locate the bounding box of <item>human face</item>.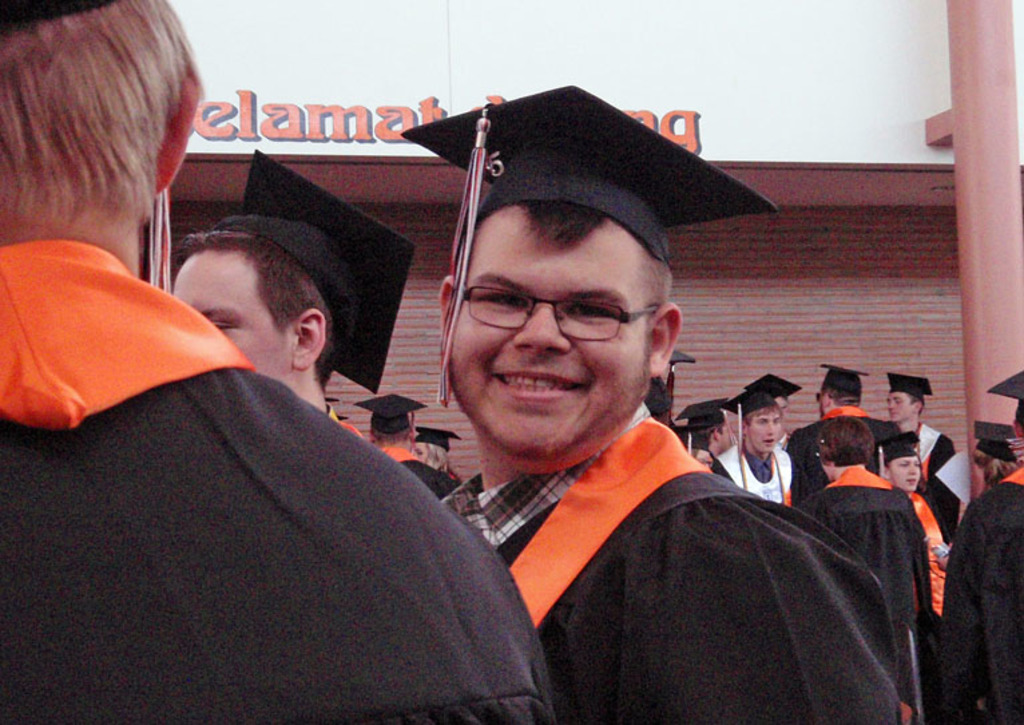
Bounding box: 168 245 290 376.
